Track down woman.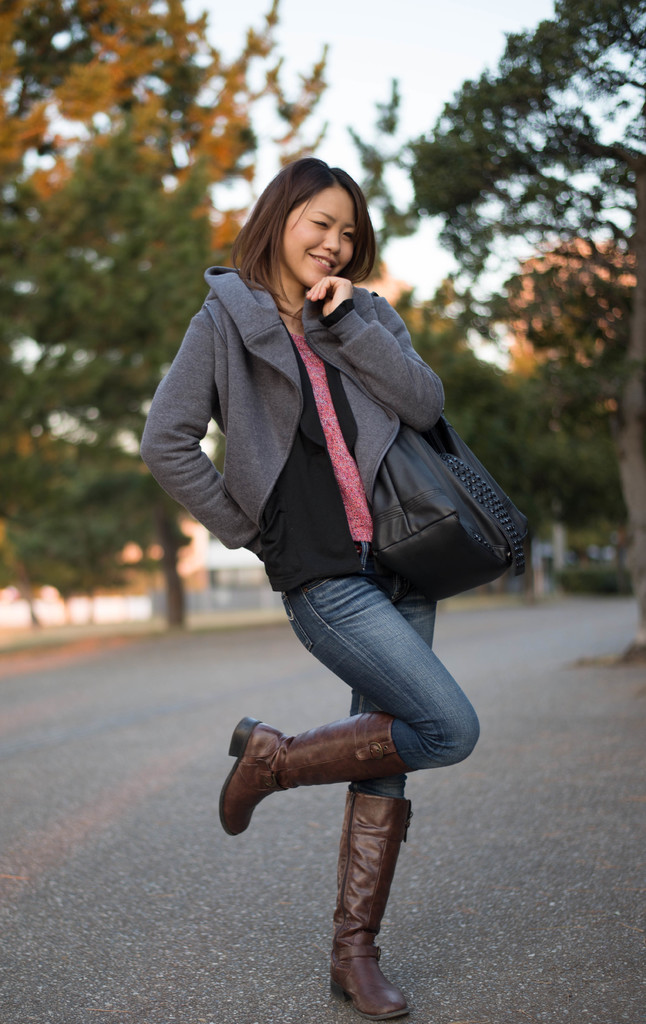
Tracked to (160,102,502,970).
